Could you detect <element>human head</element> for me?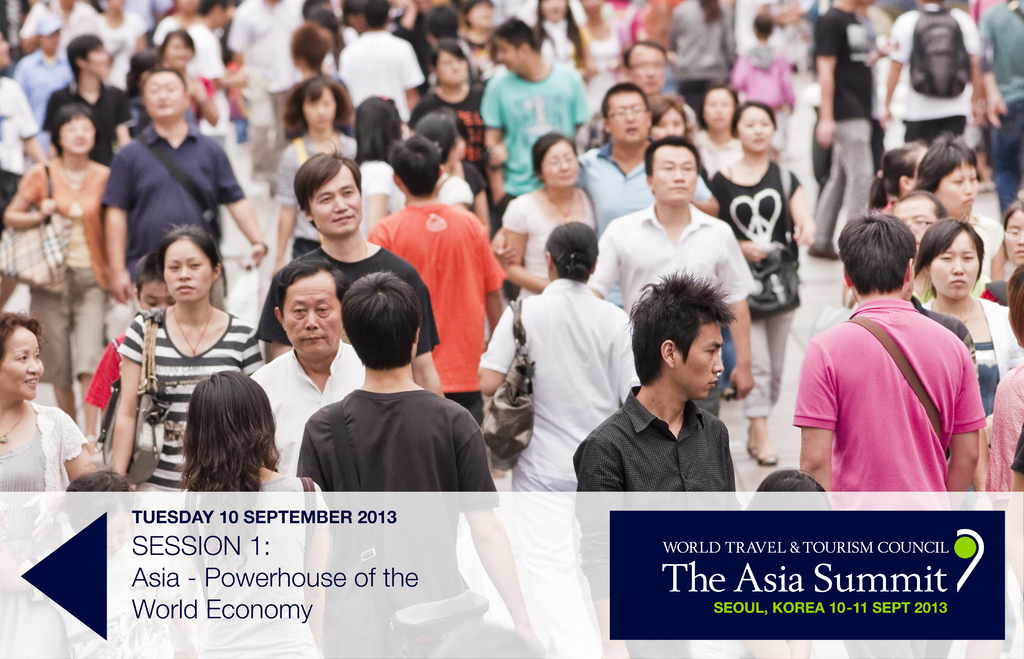
Detection result: [0, 313, 45, 402].
